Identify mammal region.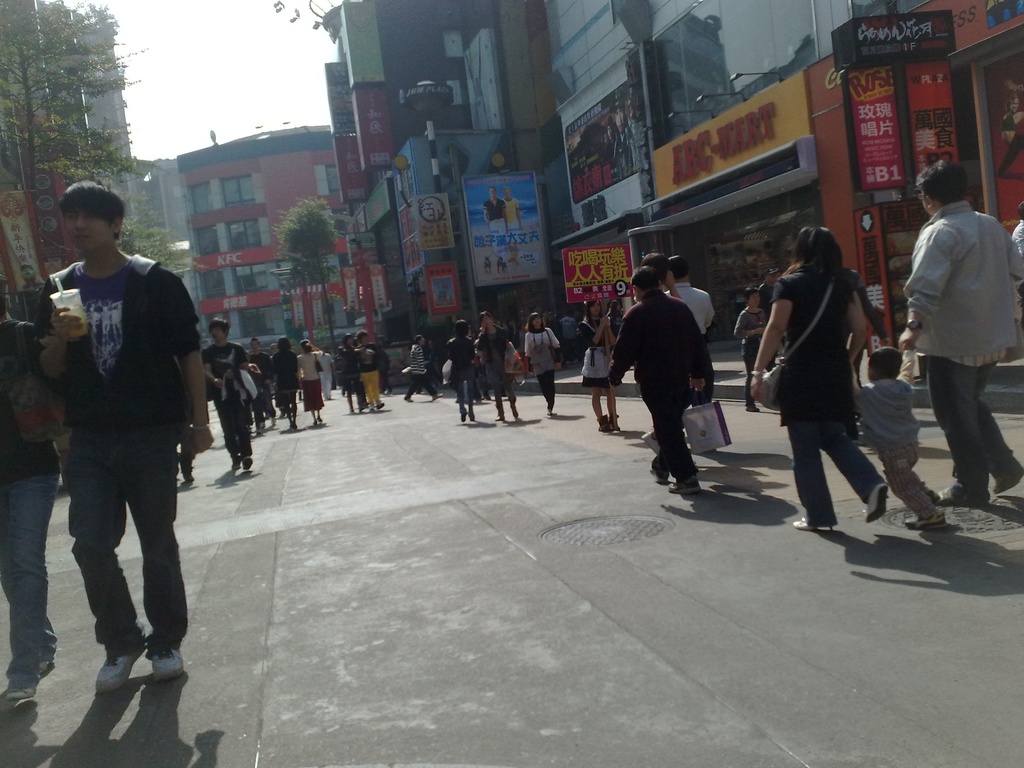
Region: 610, 89, 634, 178.
